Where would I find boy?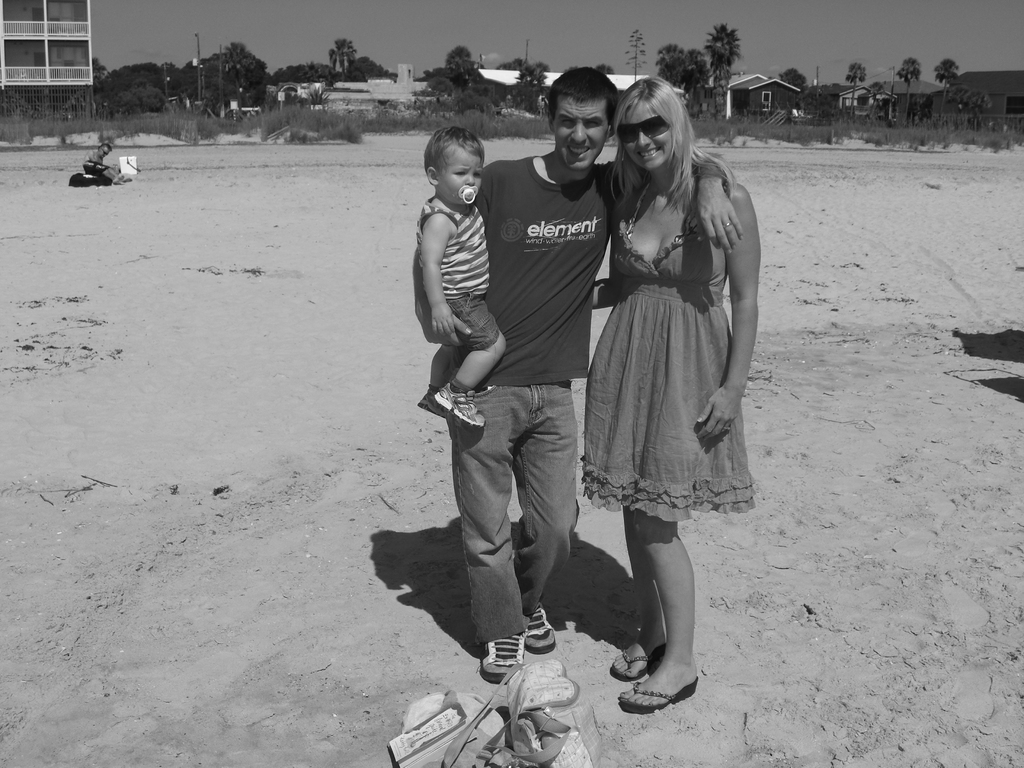
At bbox(410, 126, 508, 430).
